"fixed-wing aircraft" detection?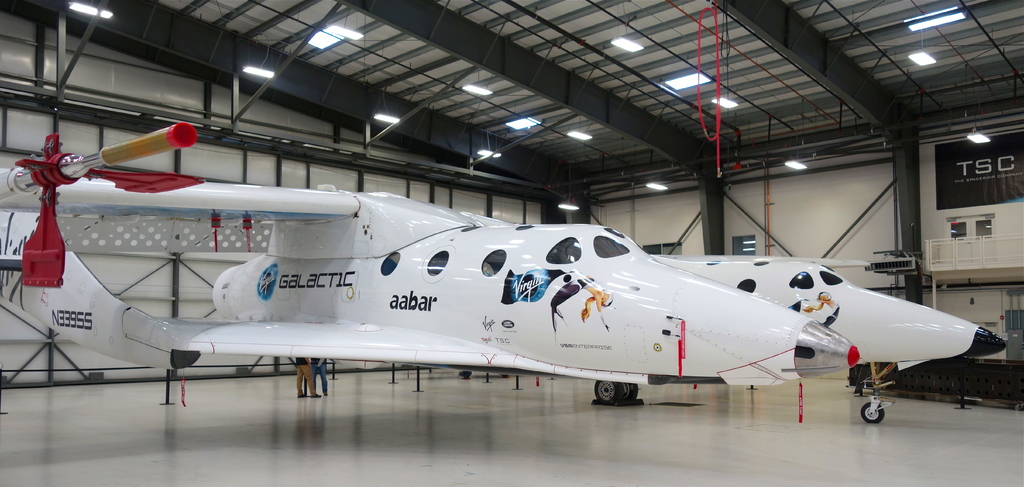
box=[0, 120, 858, 405]
